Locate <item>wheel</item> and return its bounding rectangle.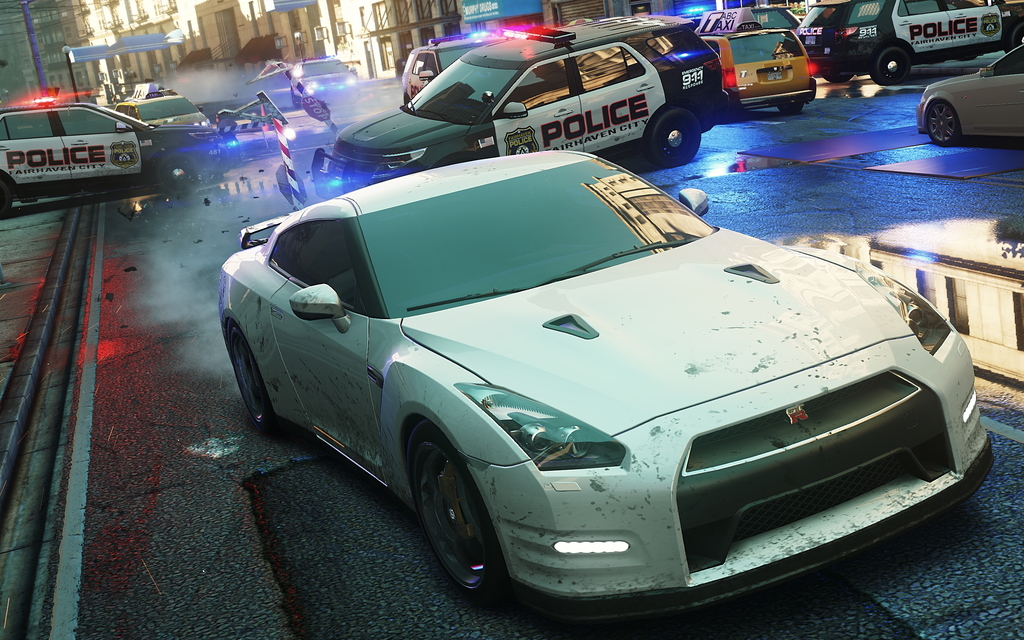
crop(1005, 21, 1023, 52).
